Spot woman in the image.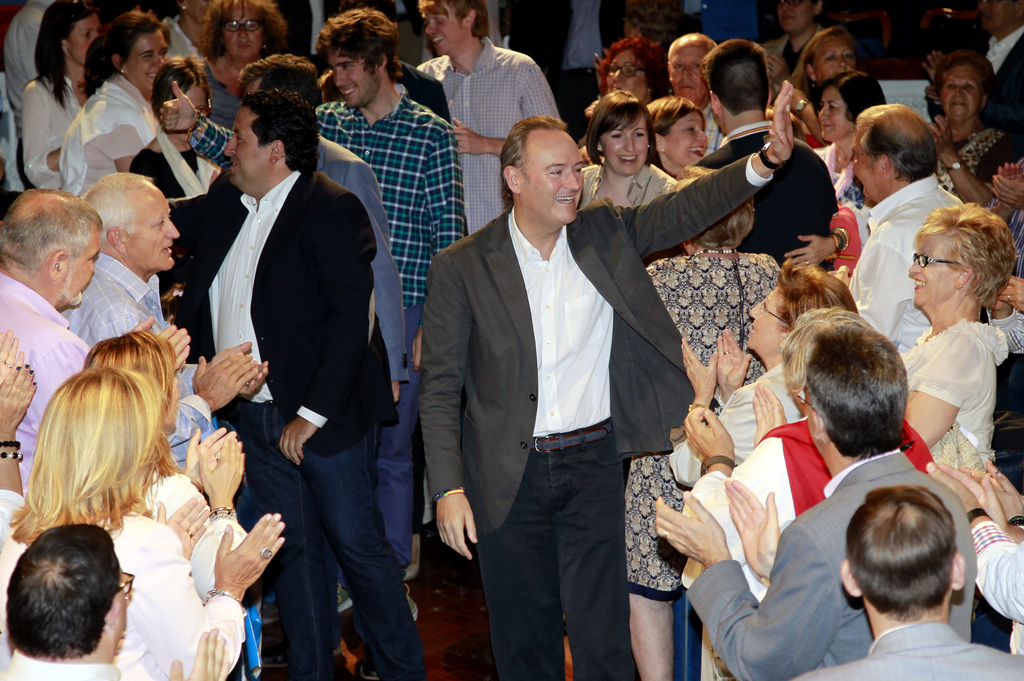
woman found at 895:208:1016:491.
